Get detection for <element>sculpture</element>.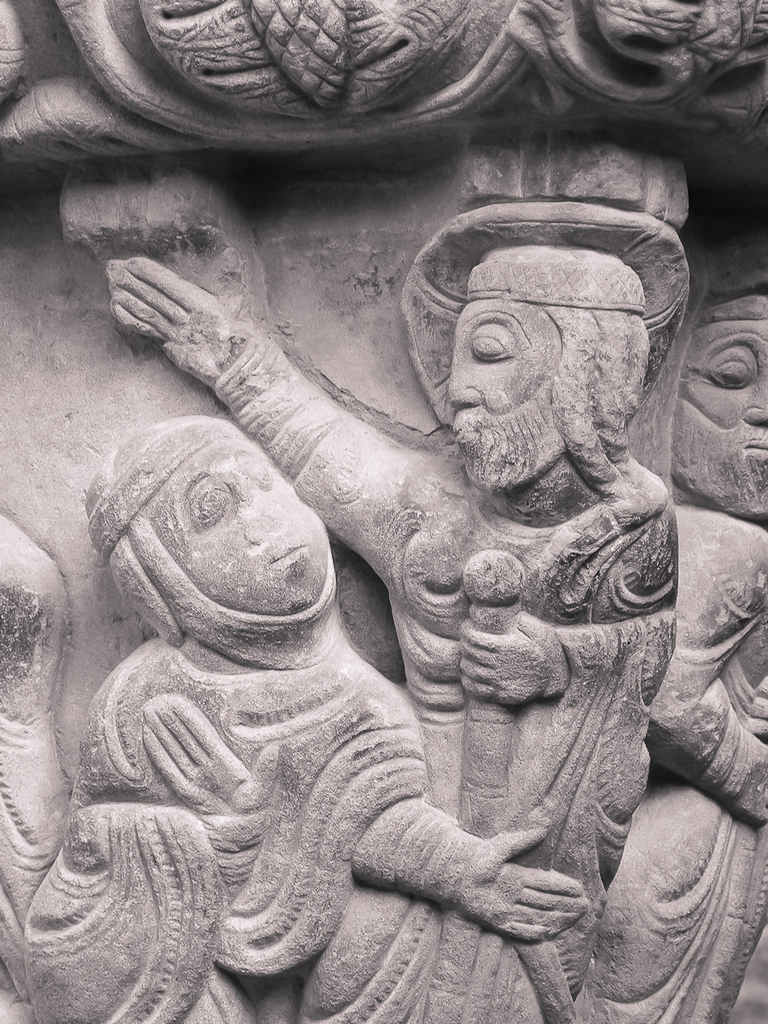
Detection: 660,500,767,817.
